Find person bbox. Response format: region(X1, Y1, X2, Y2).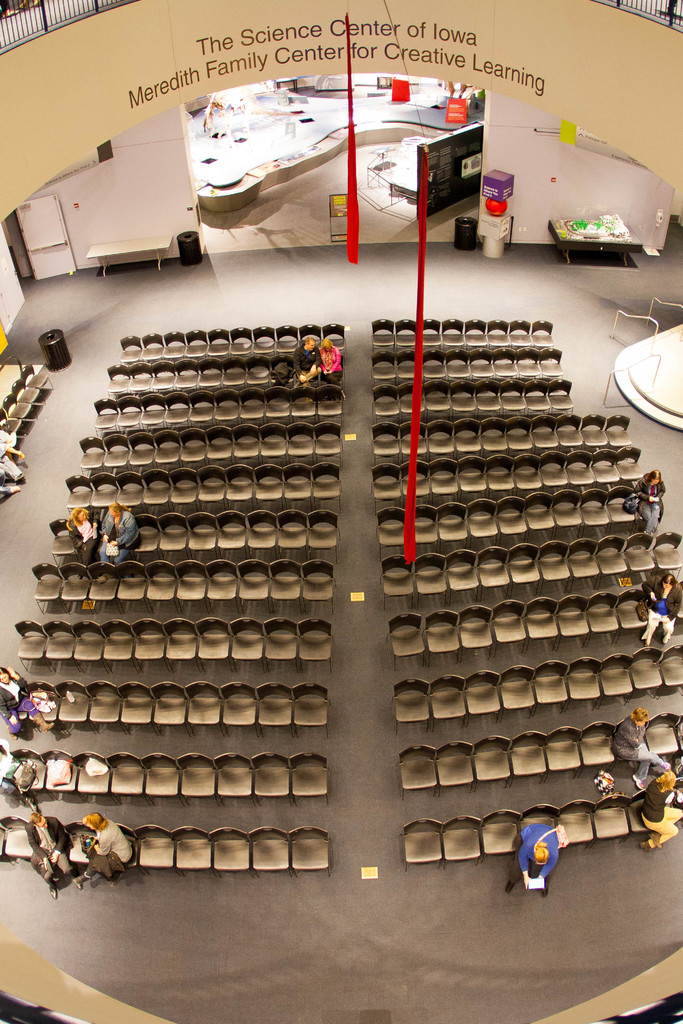
region(503, 817, 561, 897).
